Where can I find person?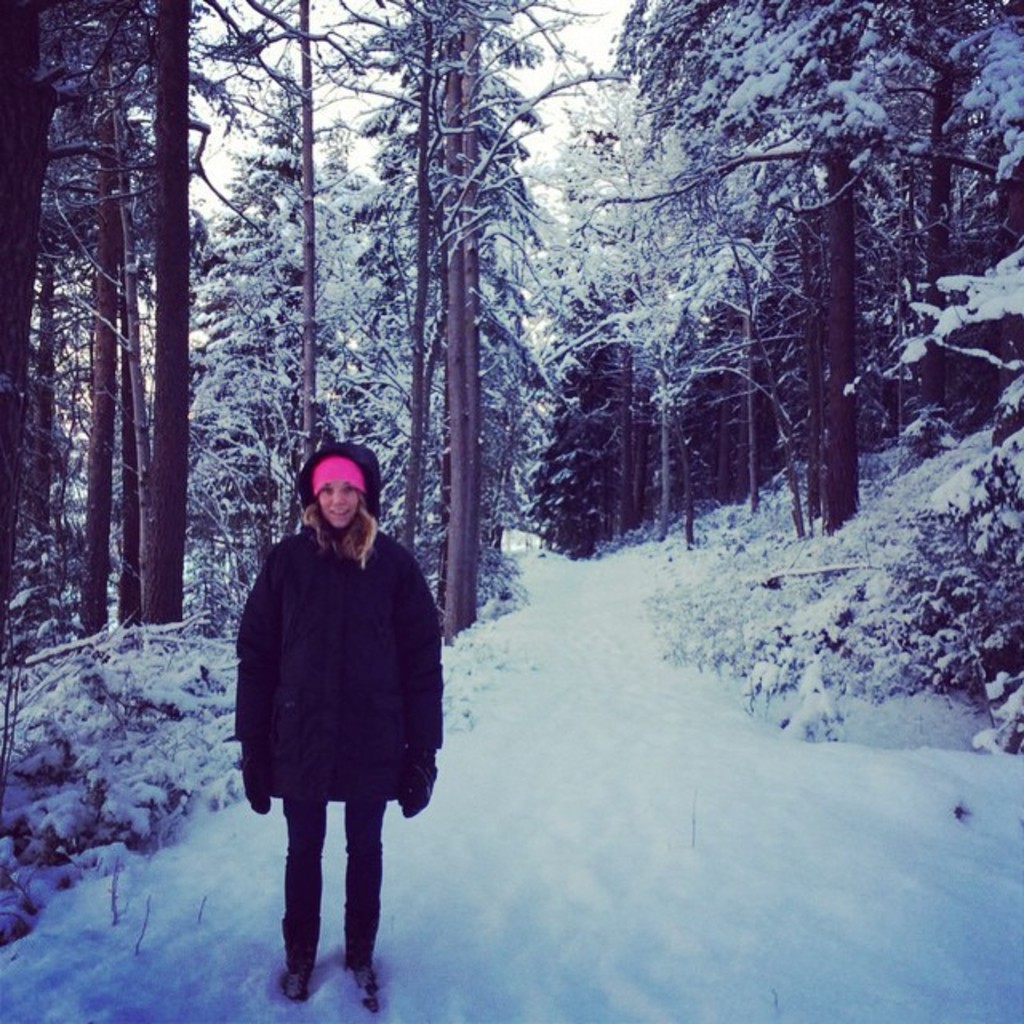
You can find it at Rect(234, 442, 445, 1013).
